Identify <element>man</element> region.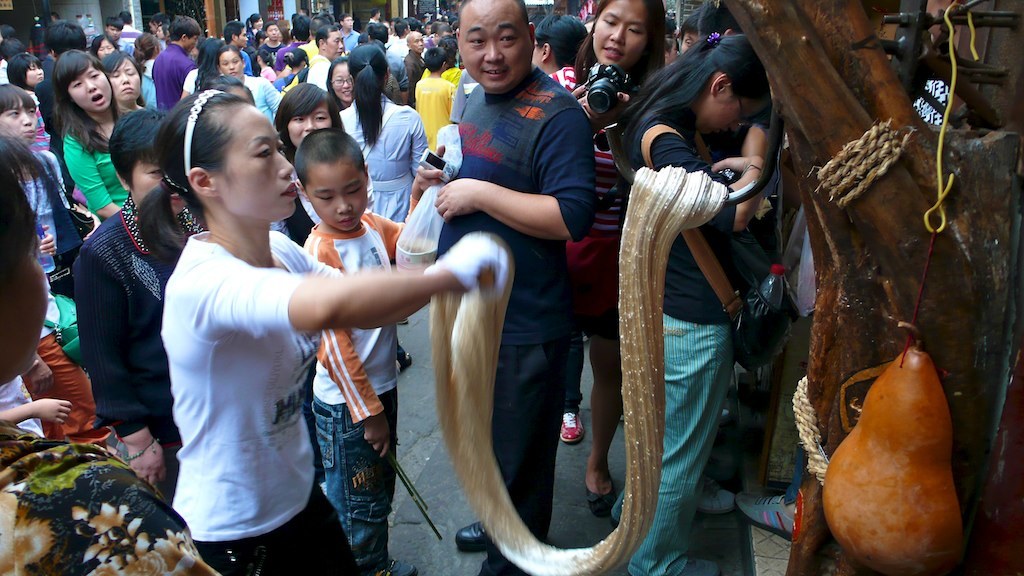
Region: [x1=101, y1=15, x2=138, y2=57].
